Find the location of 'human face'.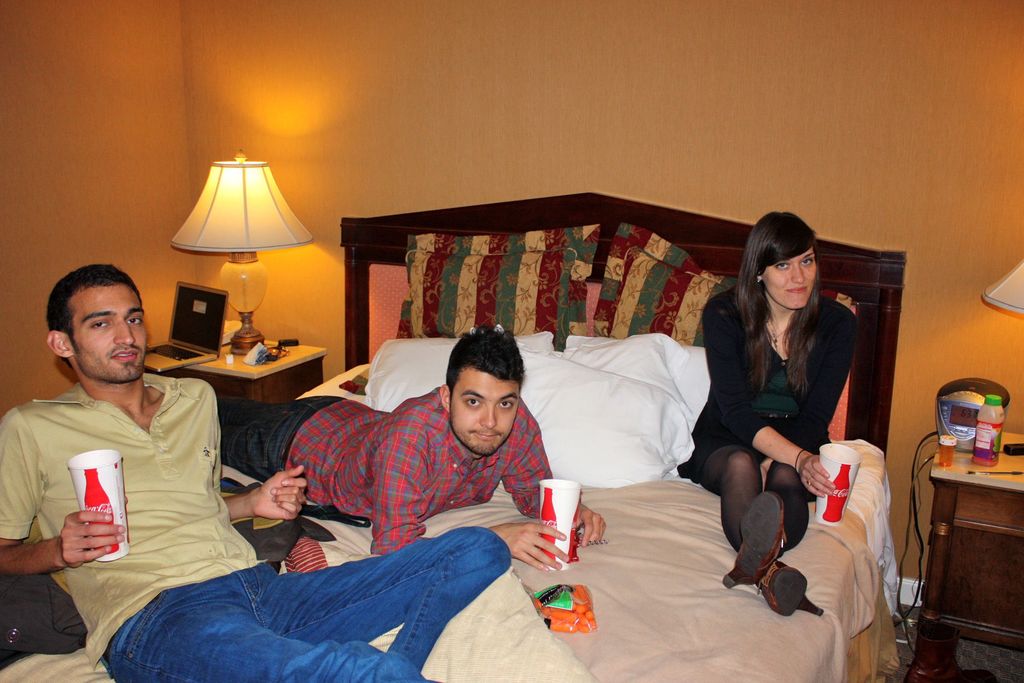
Location: left=762, top=245, right=819, bottom=306.
